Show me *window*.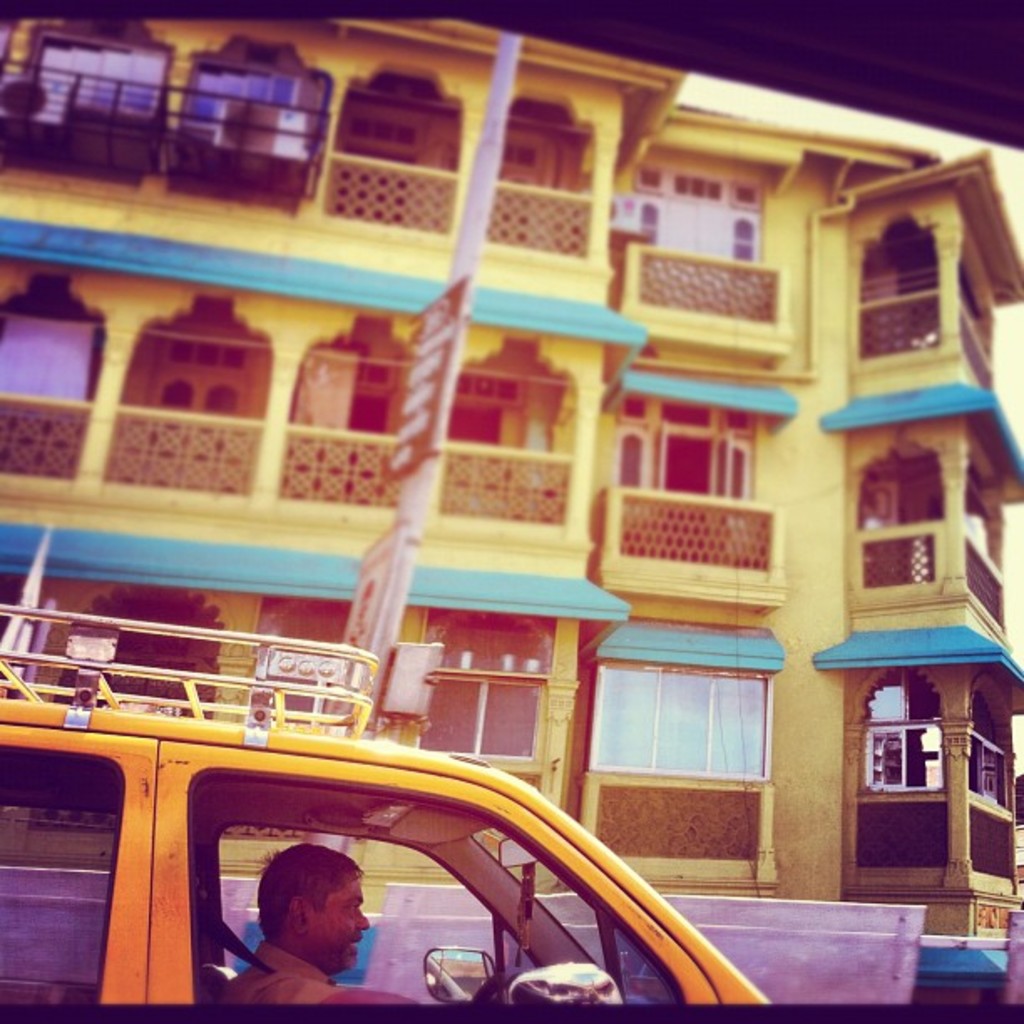
*window* is here: 144/335/241/412.
